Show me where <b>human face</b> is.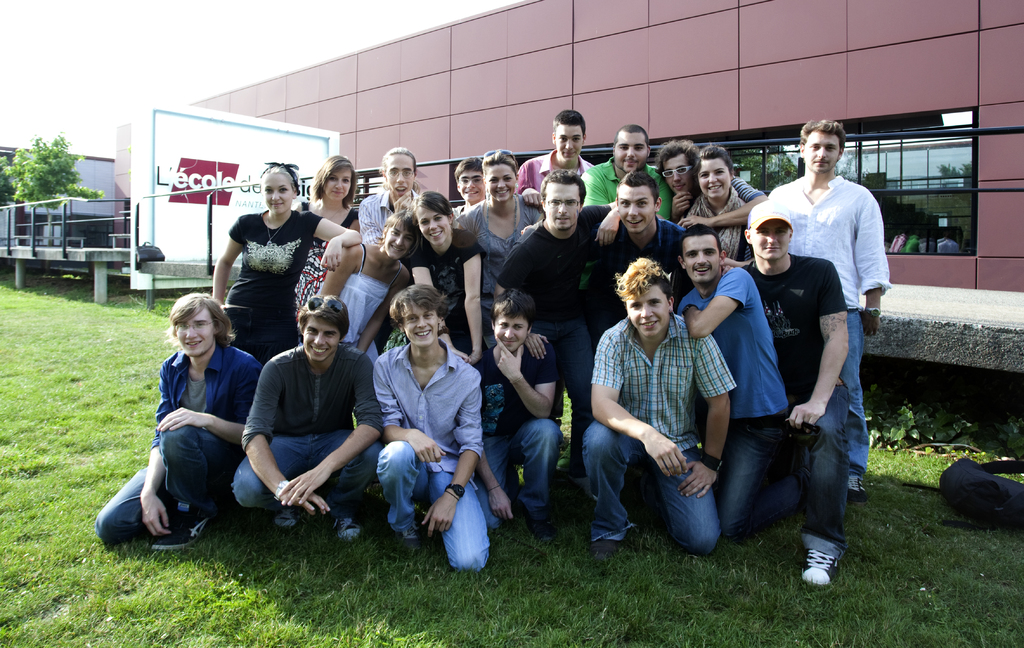
<b>human face</b> is at box=[695, 159, 731, 197].
